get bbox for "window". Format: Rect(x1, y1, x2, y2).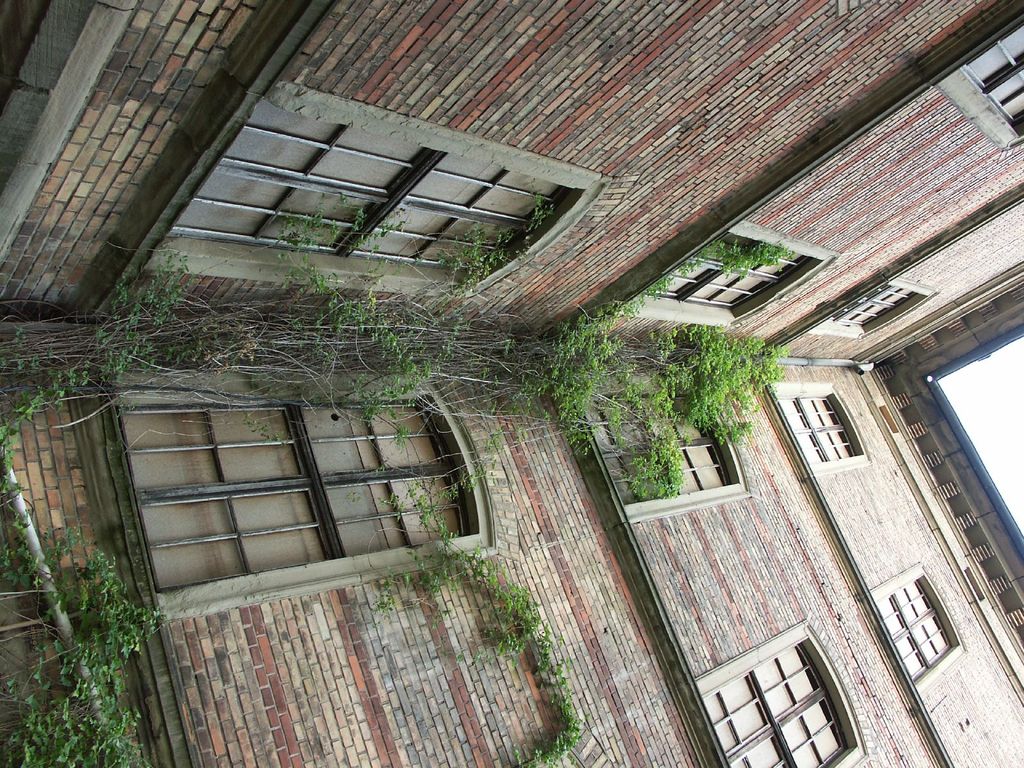
Rect(776, 398, 849, 461).
